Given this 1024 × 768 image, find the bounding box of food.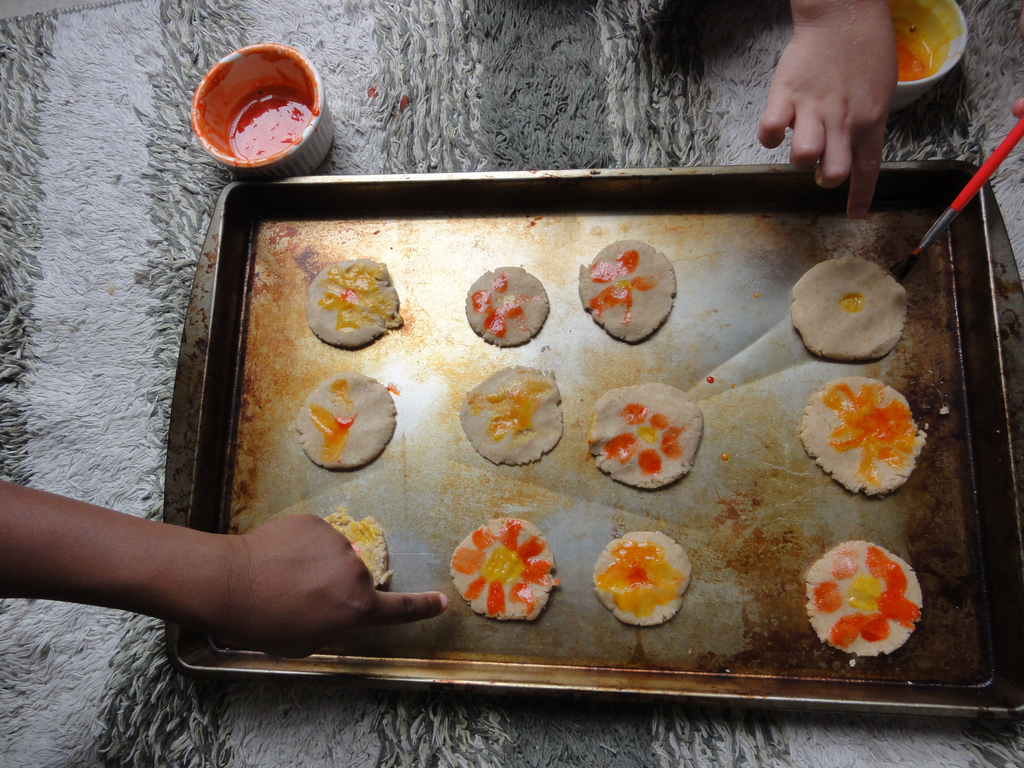
(x1=788, y1=252, x2=906, y2=366).
